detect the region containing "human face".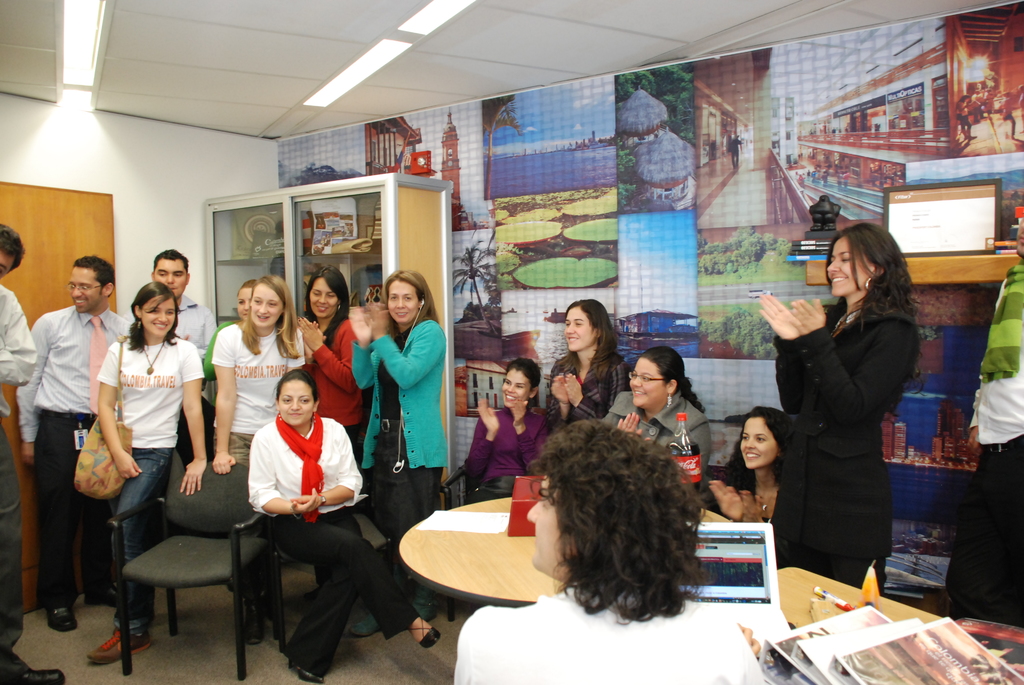
(150,260,186,300).
